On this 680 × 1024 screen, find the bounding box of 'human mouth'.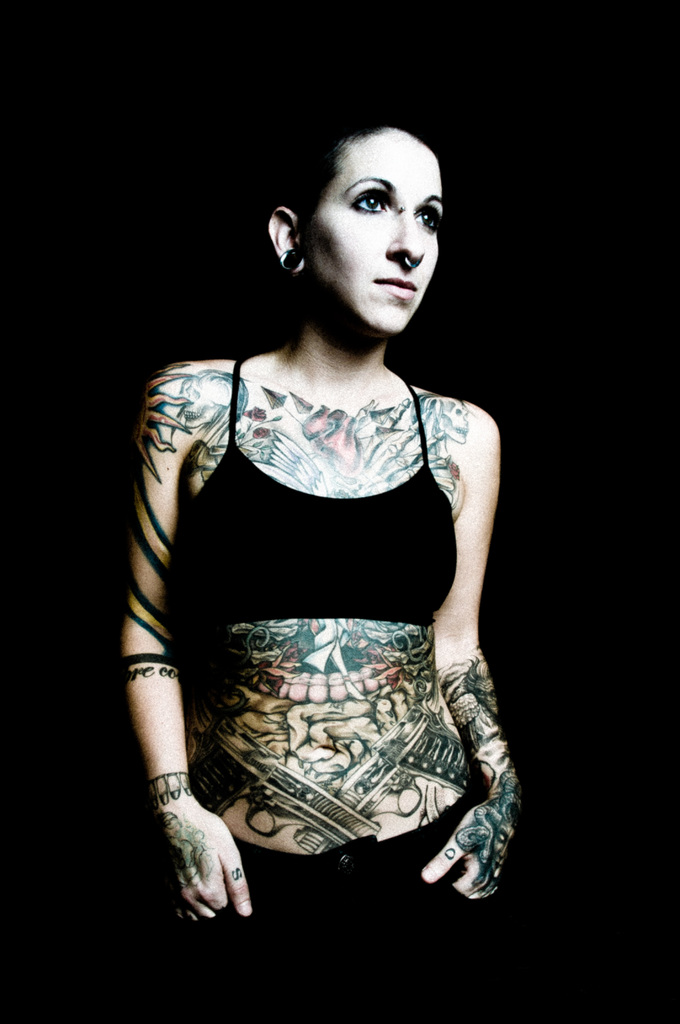
Bounding box: {"left": 375, "top": 278, "right": 416, "bottom": 300}.
